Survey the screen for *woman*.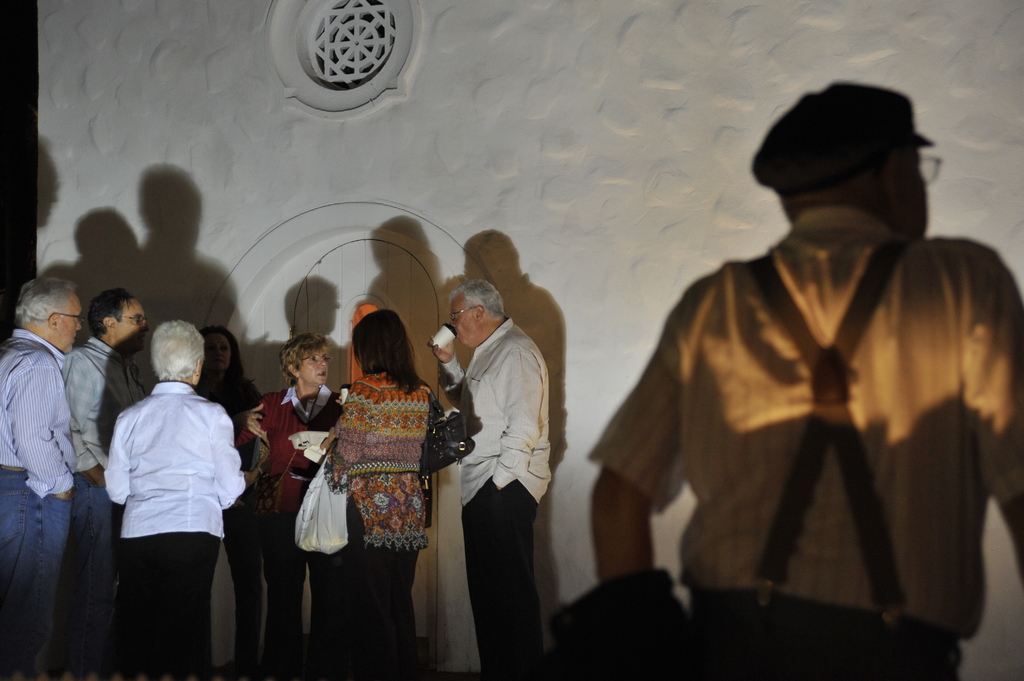
Survey found: rect(195, 322, 261, 680).
